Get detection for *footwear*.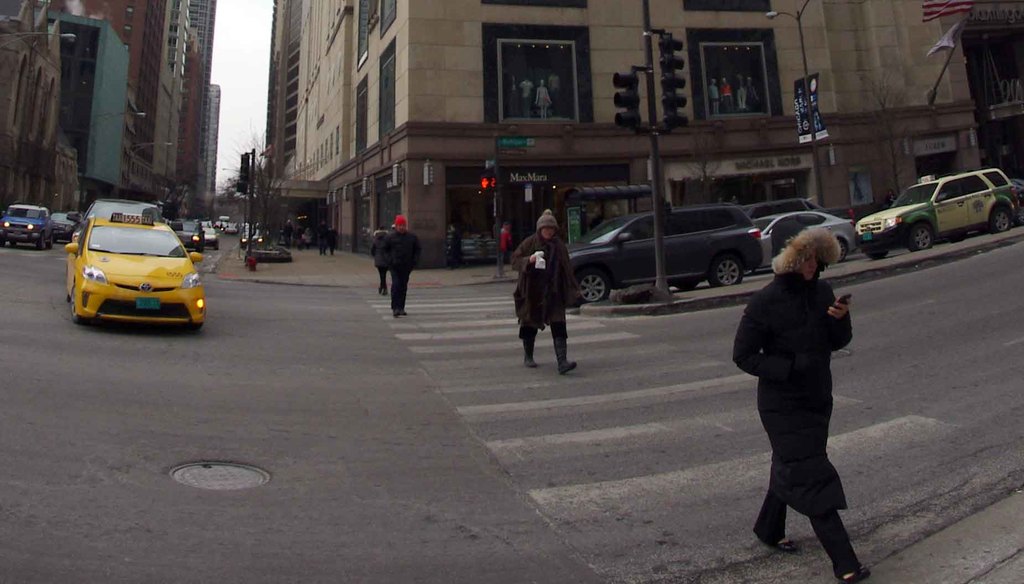
Detection: left=561, top=337, right=577, bottom=371.
